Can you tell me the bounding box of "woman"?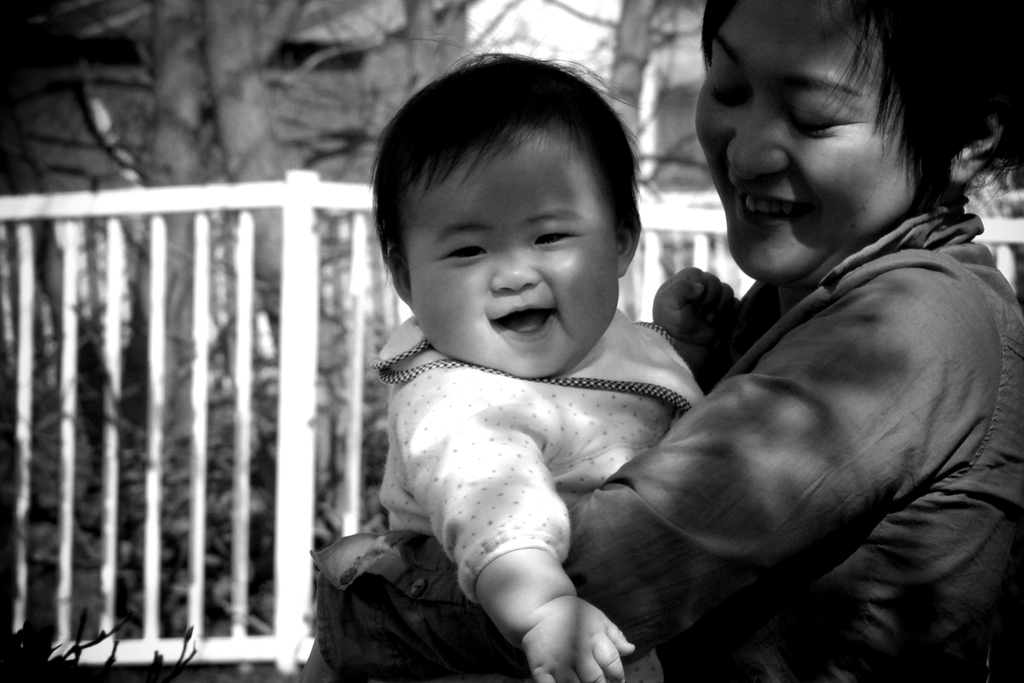
select_region(301, 0, 1023, 682).
